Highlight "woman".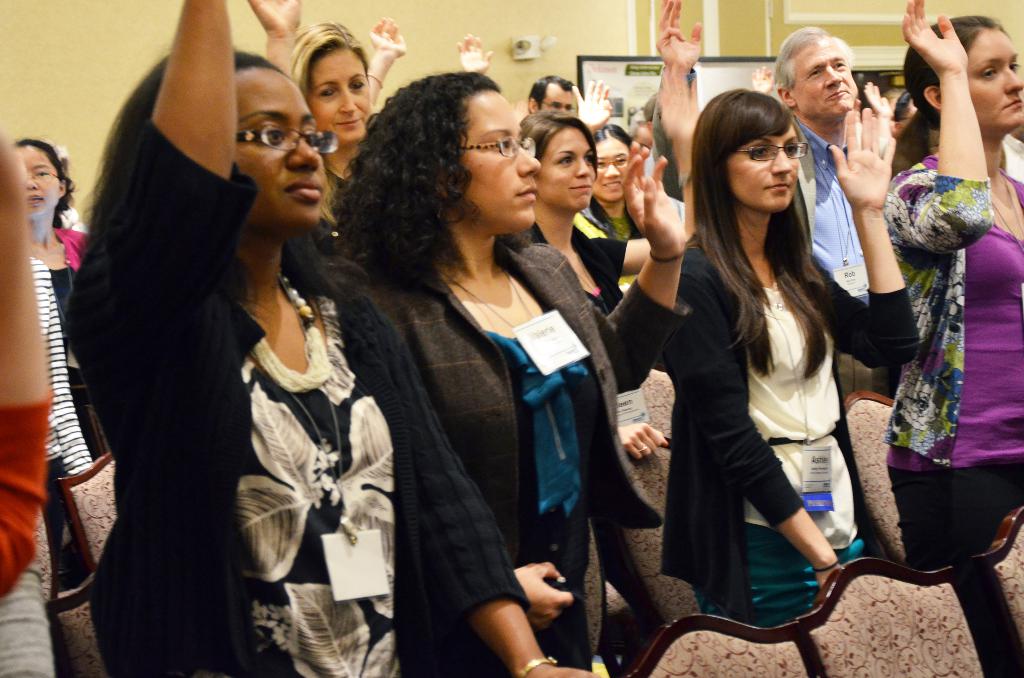
Highlighted region: <bbox>657, 85, 920, 626</bbox>.
